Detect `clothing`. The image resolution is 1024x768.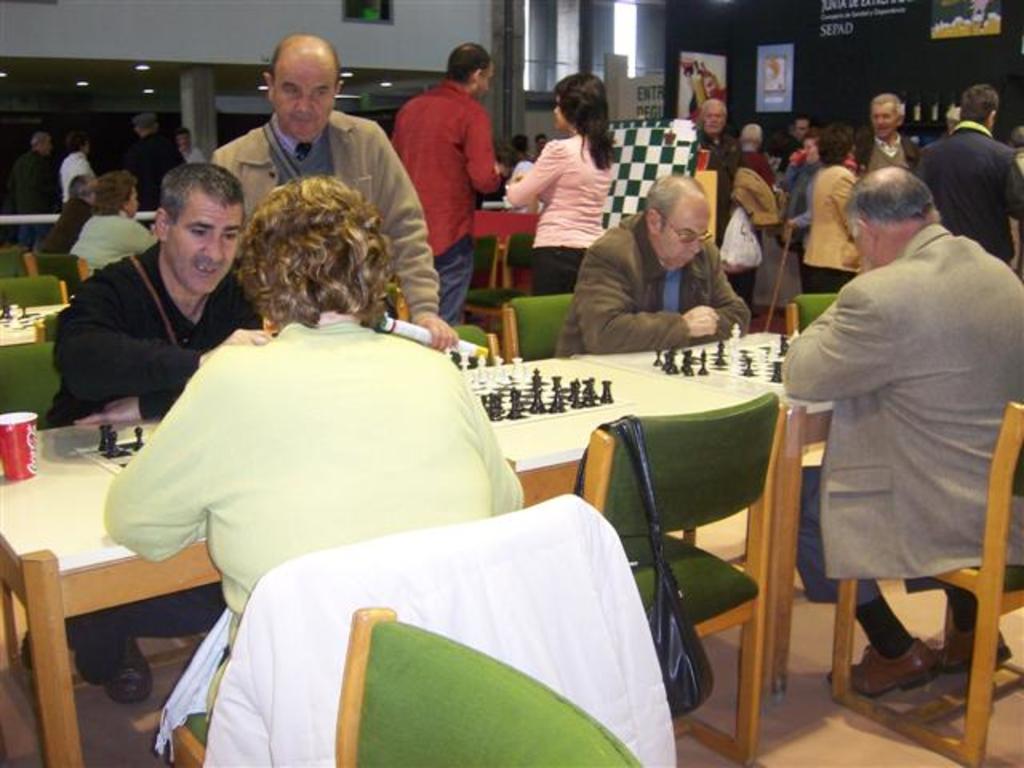
detection(861, 602, 910, 656).
